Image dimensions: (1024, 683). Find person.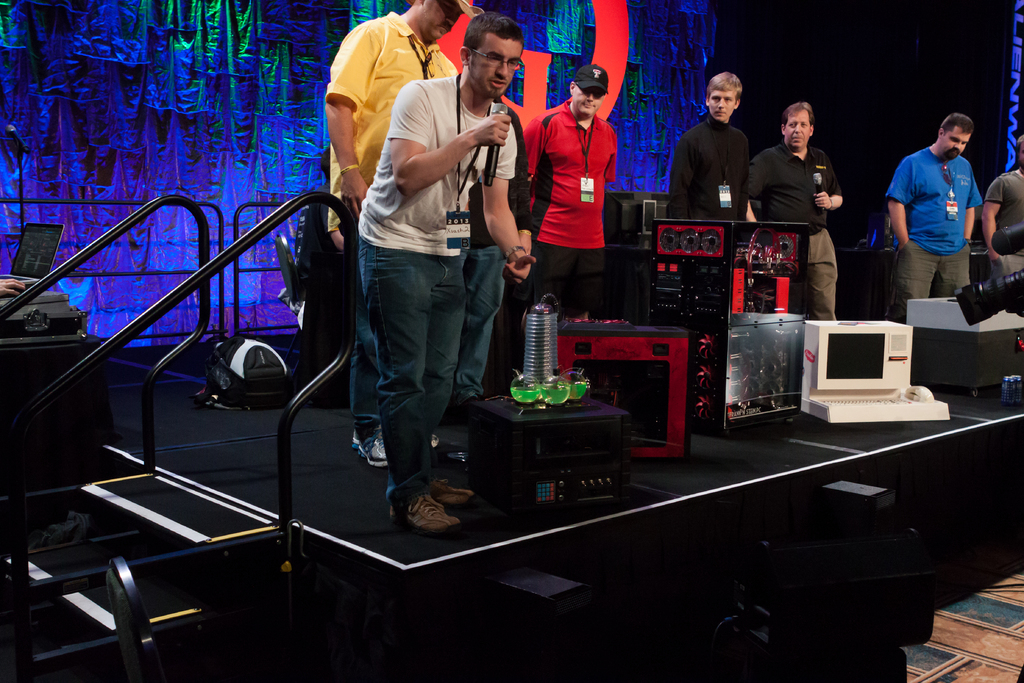
select_region(885, 111, 981, 324).
